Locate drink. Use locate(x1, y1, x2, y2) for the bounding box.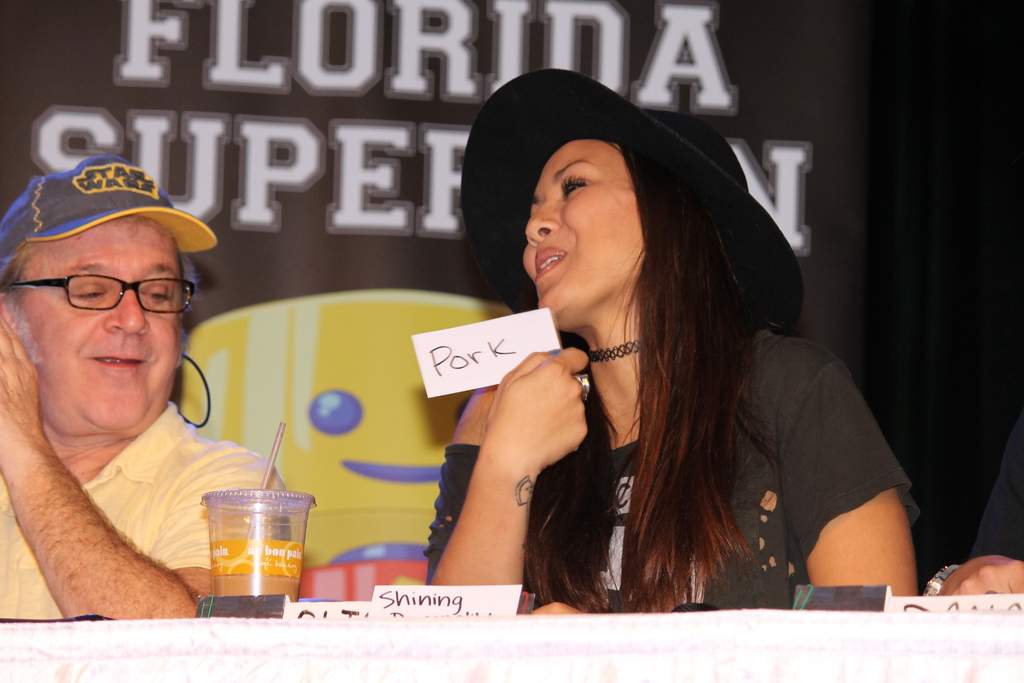
locate(206, 575, 302, 599).
